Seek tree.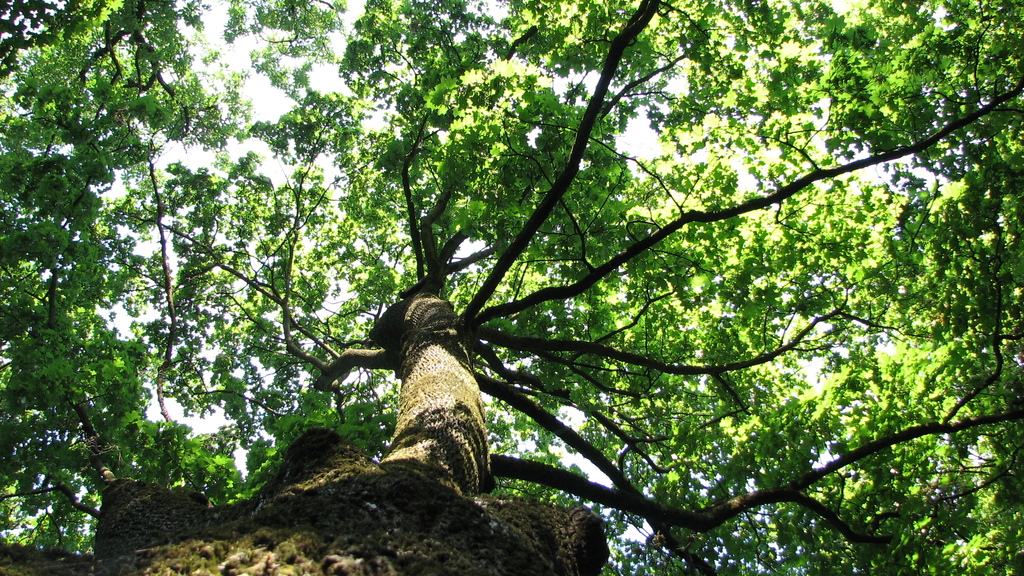
0:0:1023:575.
